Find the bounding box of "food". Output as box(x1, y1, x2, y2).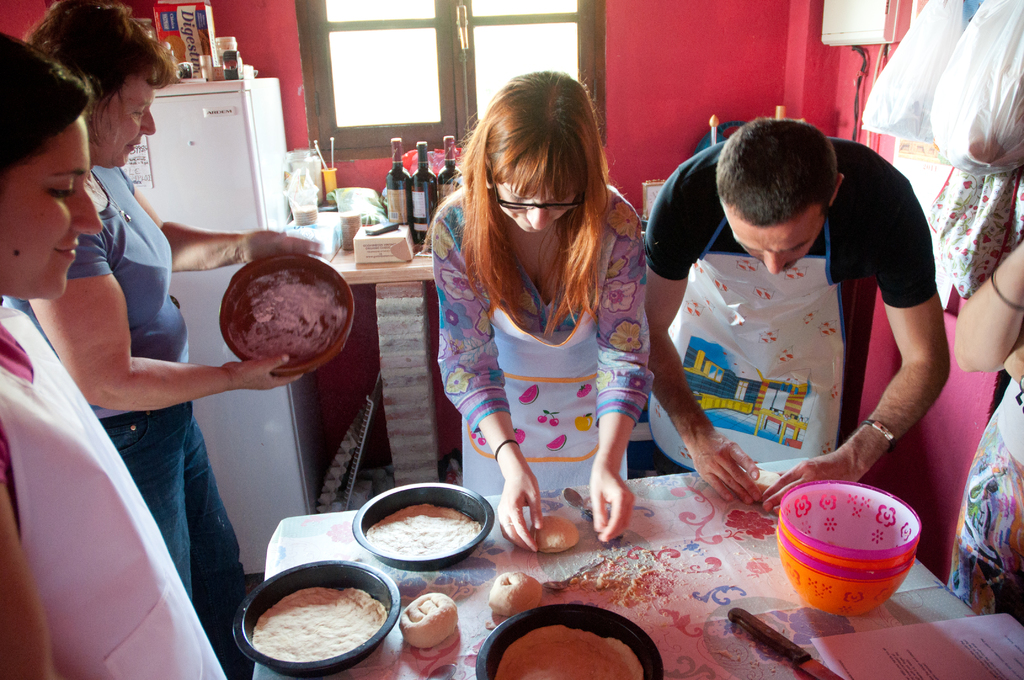
box(229, 275, 348, 364).
